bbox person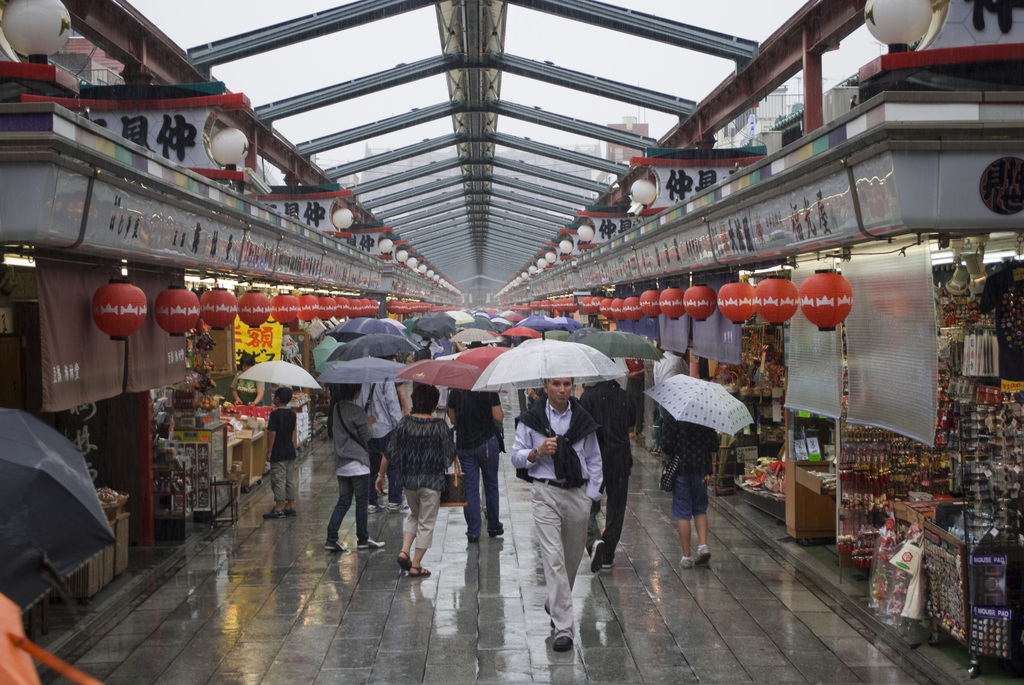
bbox=(322, 377, 390, 553)
